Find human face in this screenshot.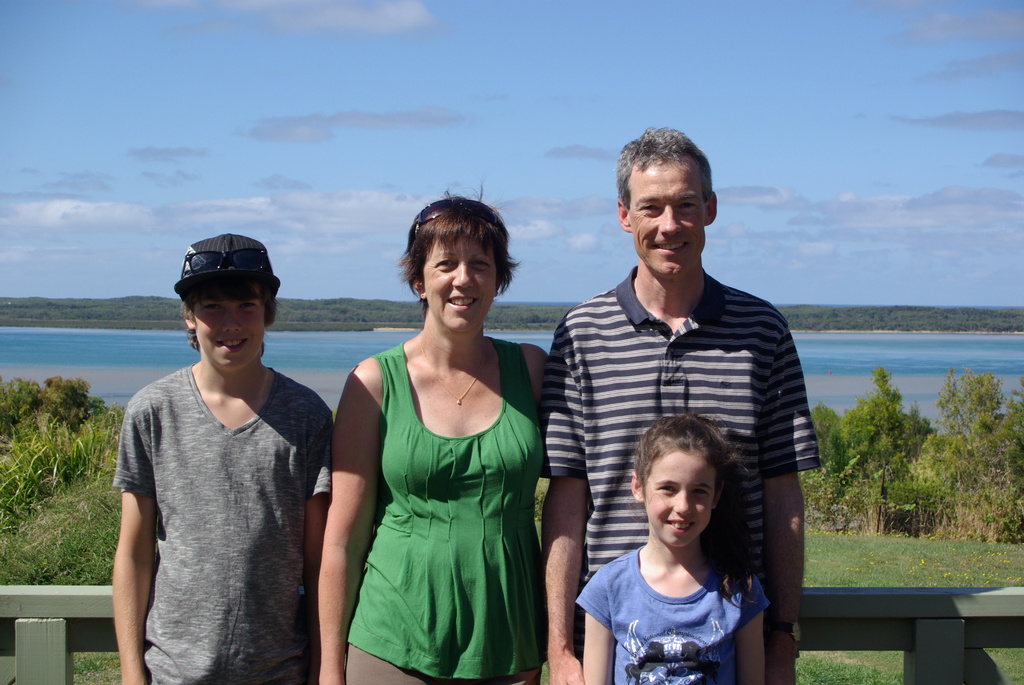
The bounding box for human face is bbox=[629, 156, 712, 283].
